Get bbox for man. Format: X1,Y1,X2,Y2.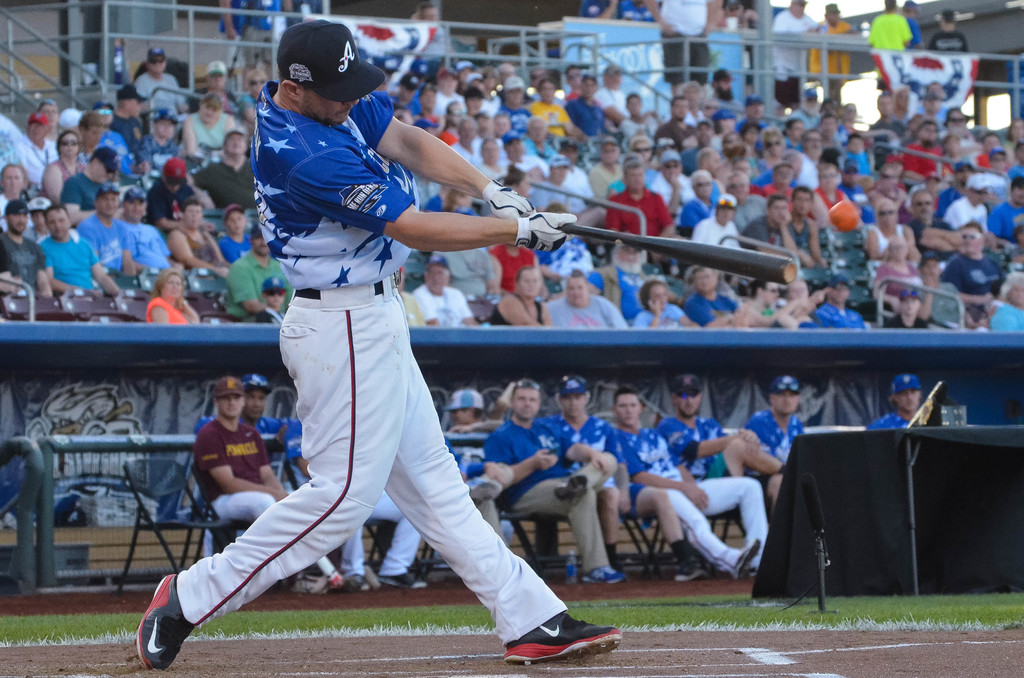
867,1,913,96.
